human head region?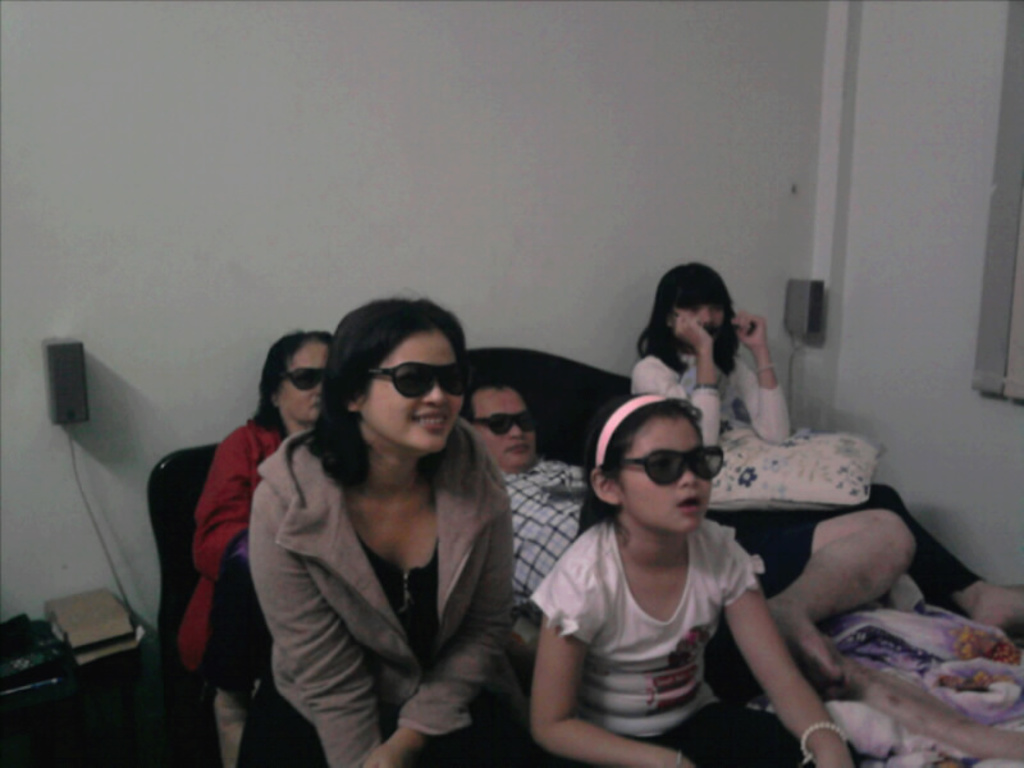
region(657, 262, 736, 339)
